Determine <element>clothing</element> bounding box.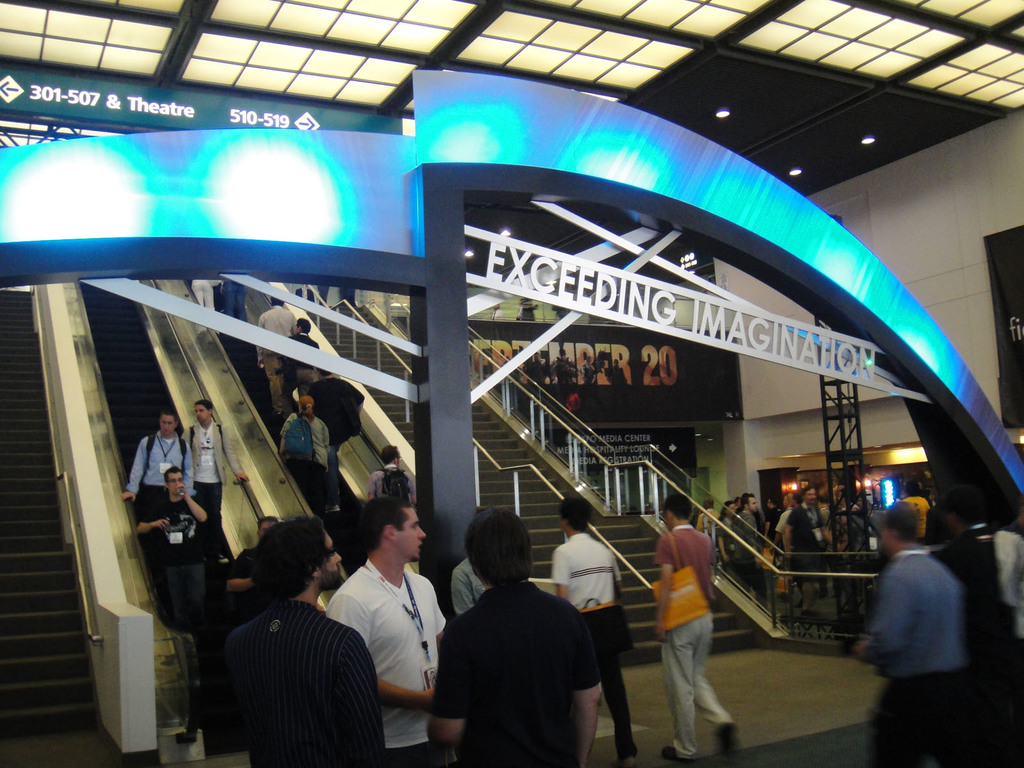
Determined: box=[287, 325, 330, 396].
